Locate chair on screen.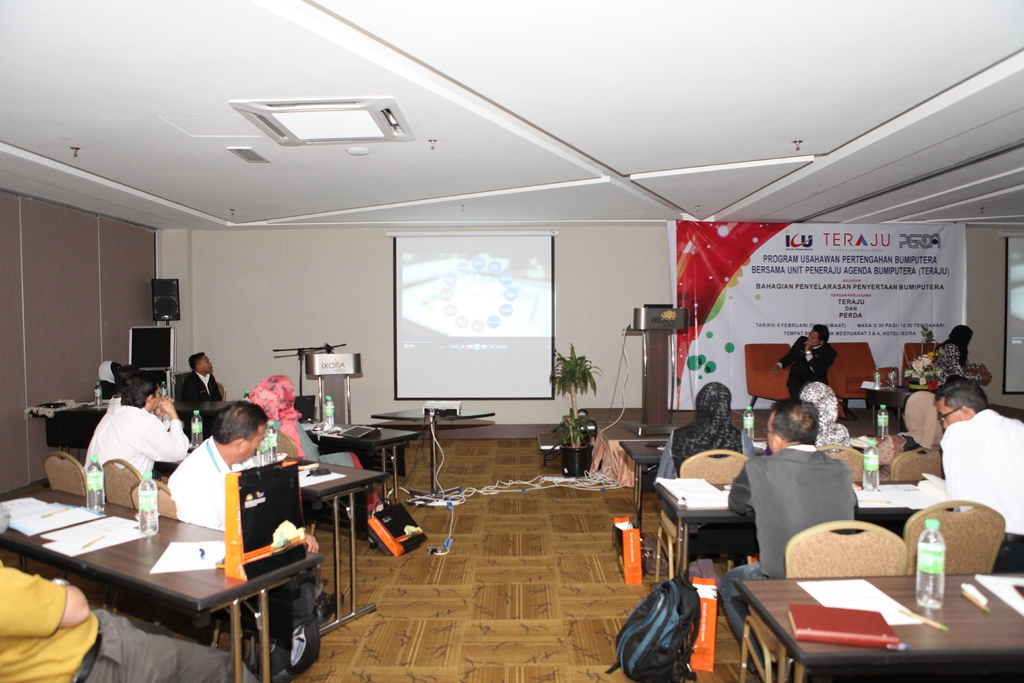
On screen at 97,459,147,509.
